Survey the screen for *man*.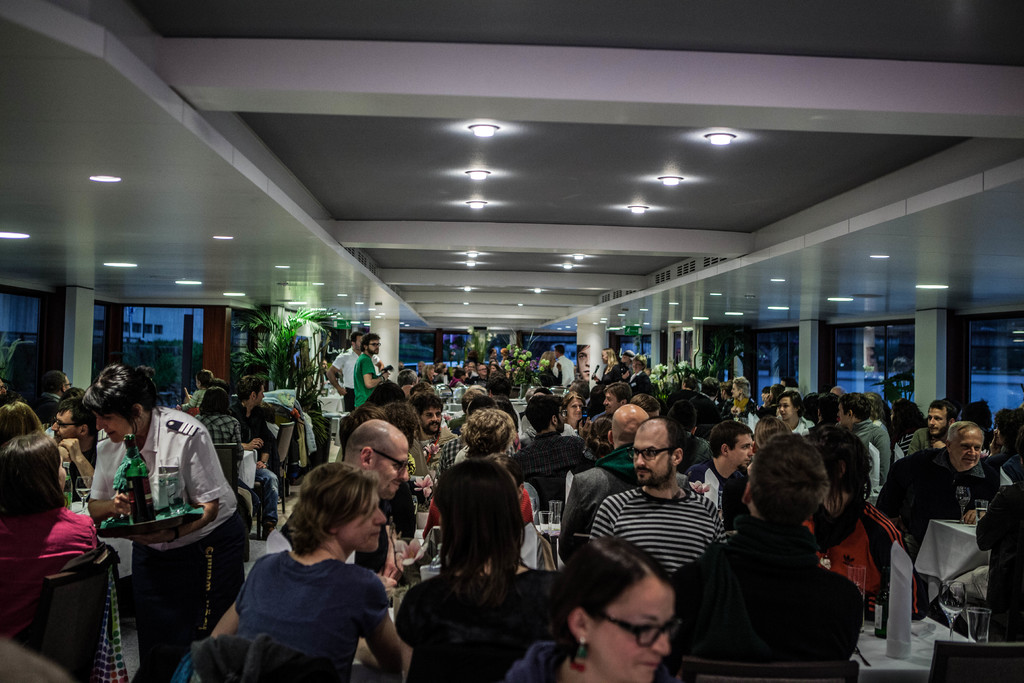
Survey found: 225 375 297 520.
